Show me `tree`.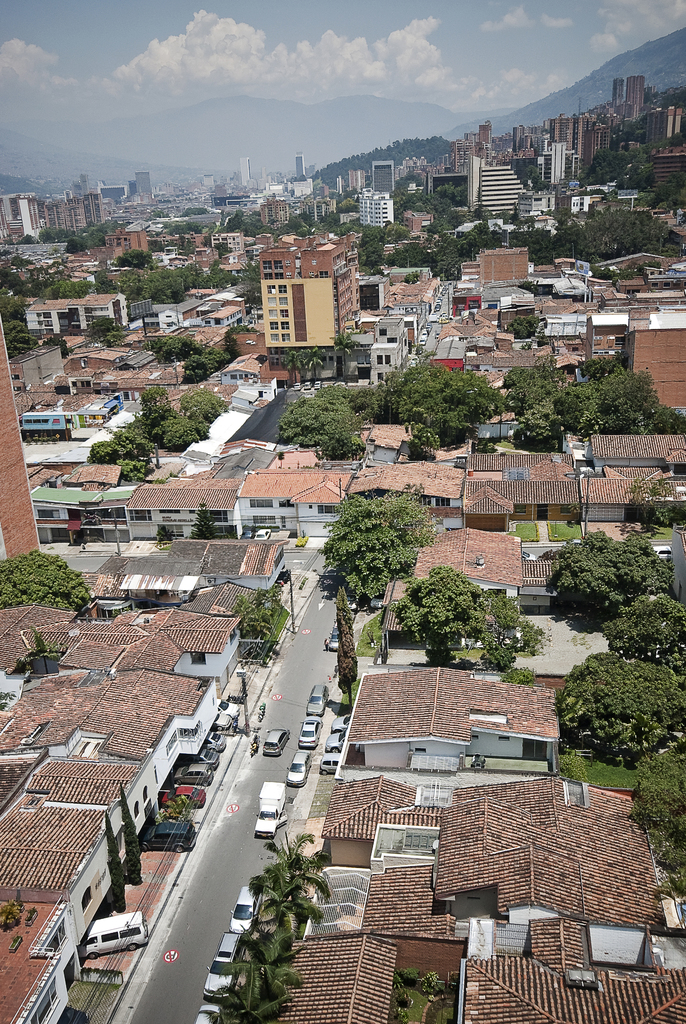
`tree` is here: rect(42, 227, 58, 243).
